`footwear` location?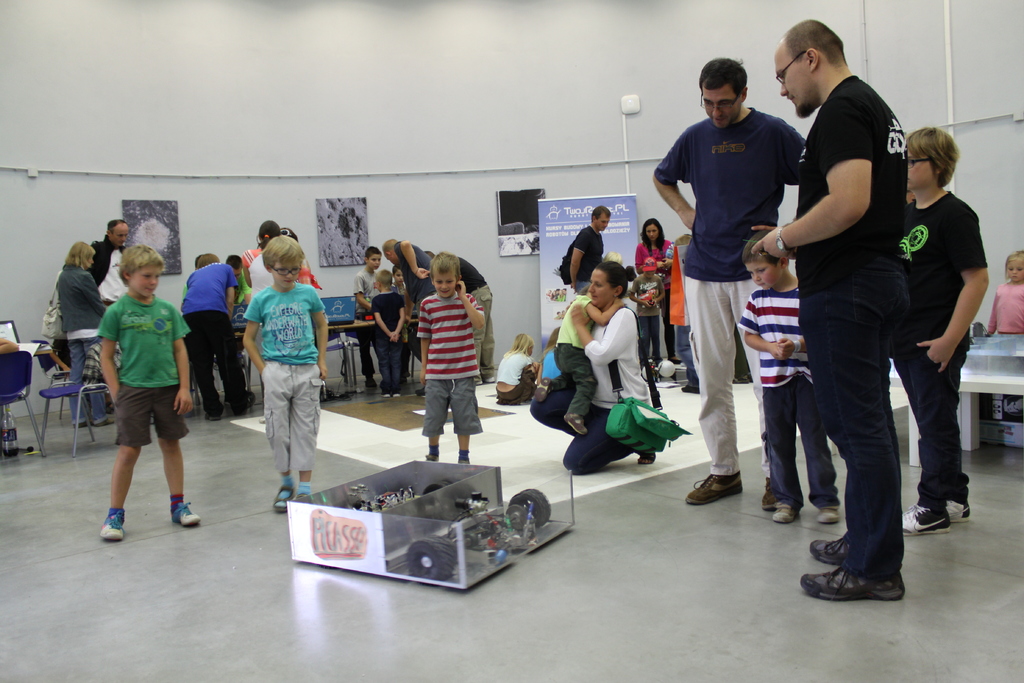
815/501/845/522
